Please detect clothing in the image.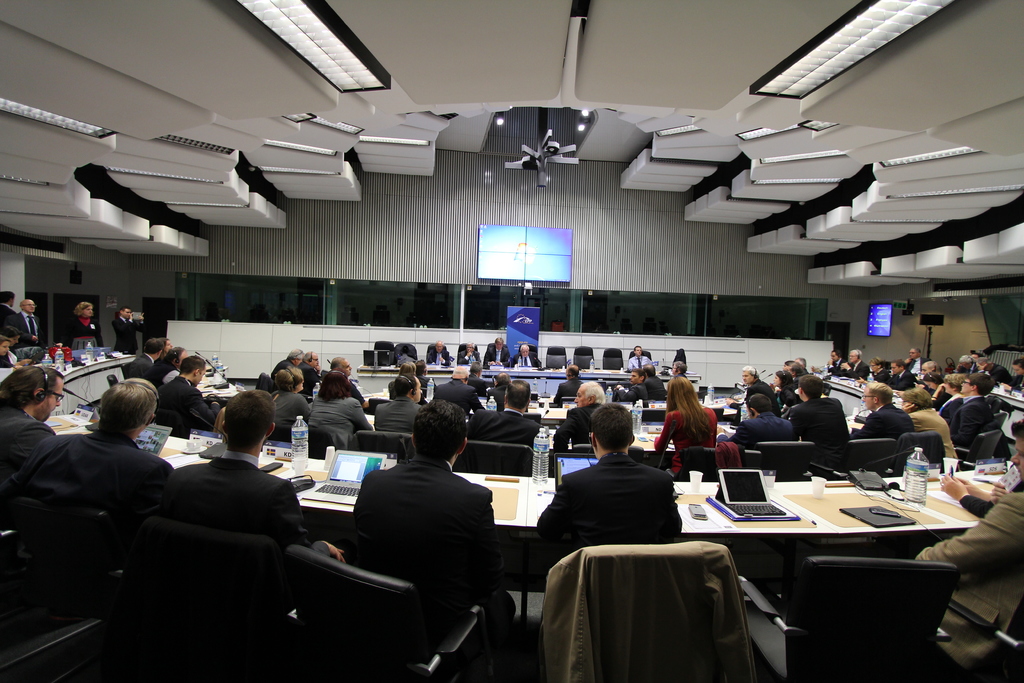
box=[0, 302, 31, 347].
